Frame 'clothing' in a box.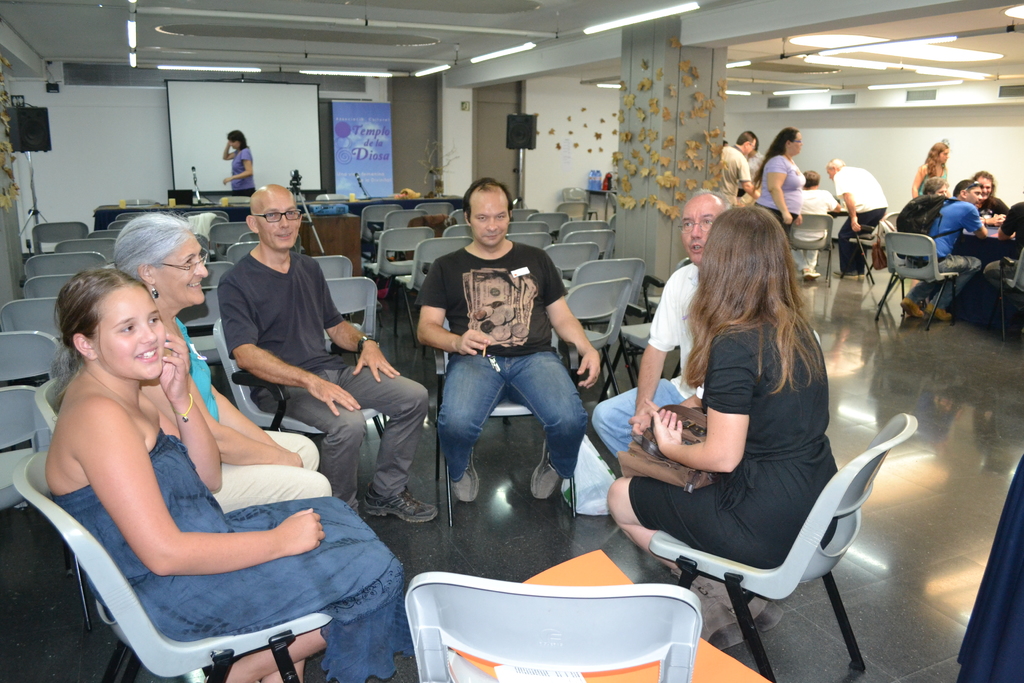
crop(181, 320, 337, 514).
